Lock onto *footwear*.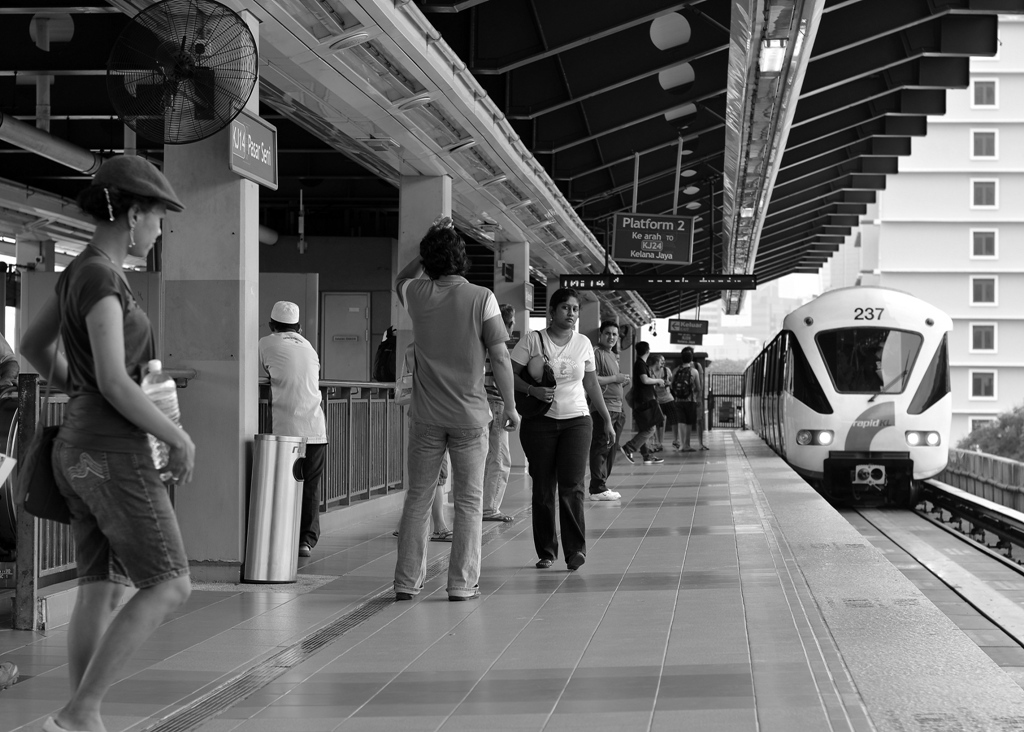
Locked: bbox=(569, 552, 588, 573).
